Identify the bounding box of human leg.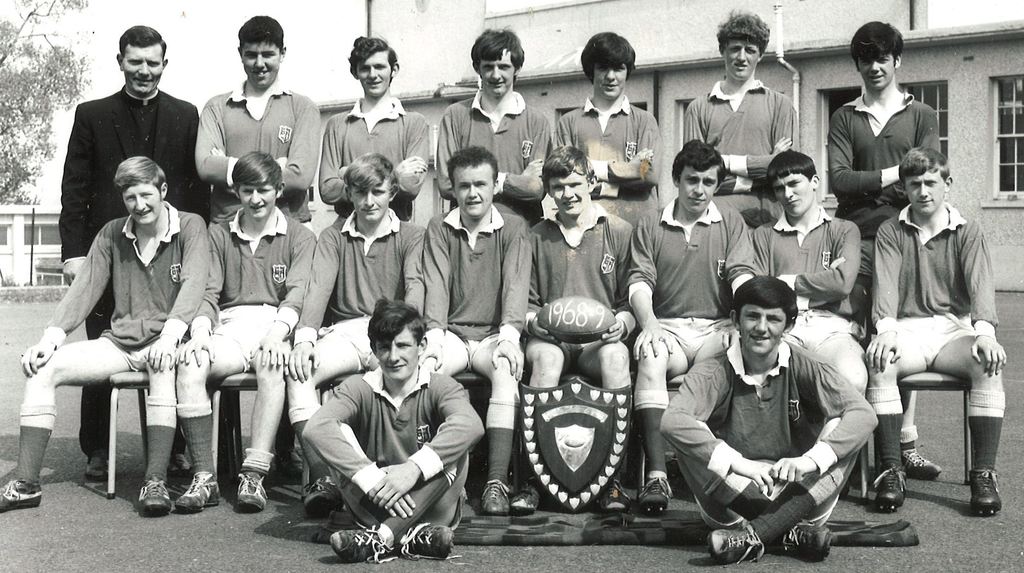
bbox=[621, 323, 684, 505].
